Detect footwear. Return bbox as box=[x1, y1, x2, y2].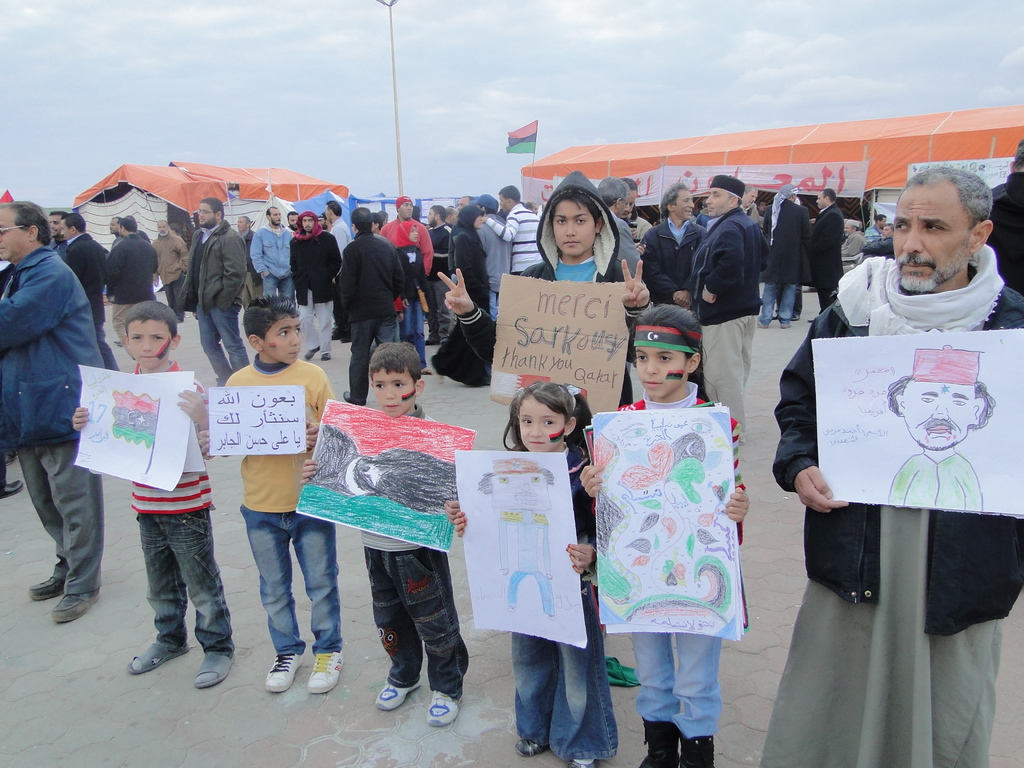
box=[422, 365, 431, 376].
